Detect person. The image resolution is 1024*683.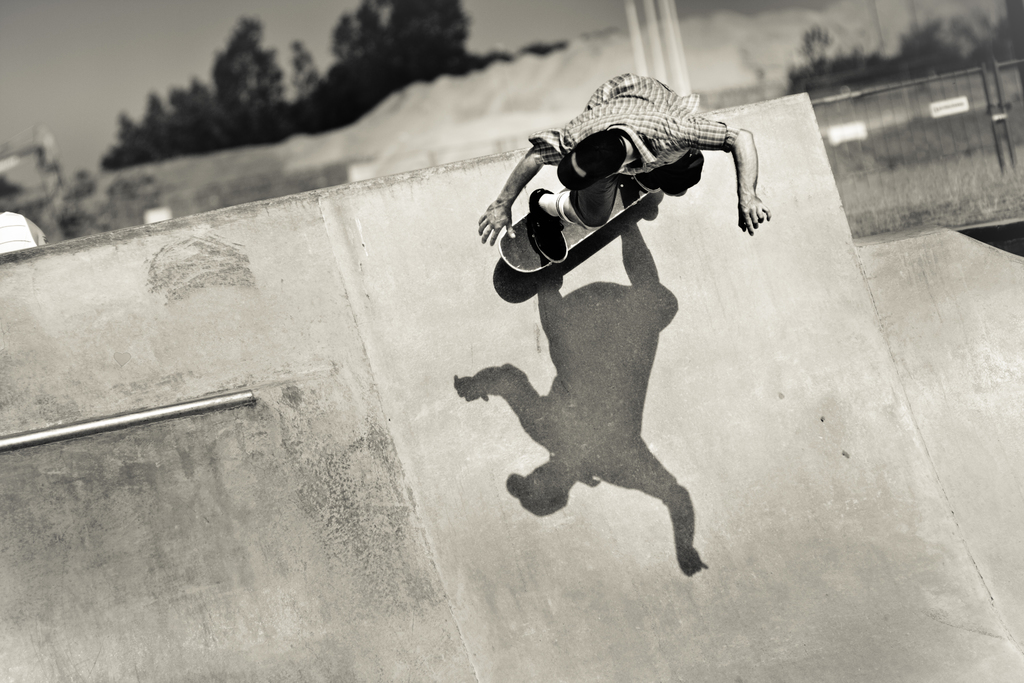
472:72:766:259.
